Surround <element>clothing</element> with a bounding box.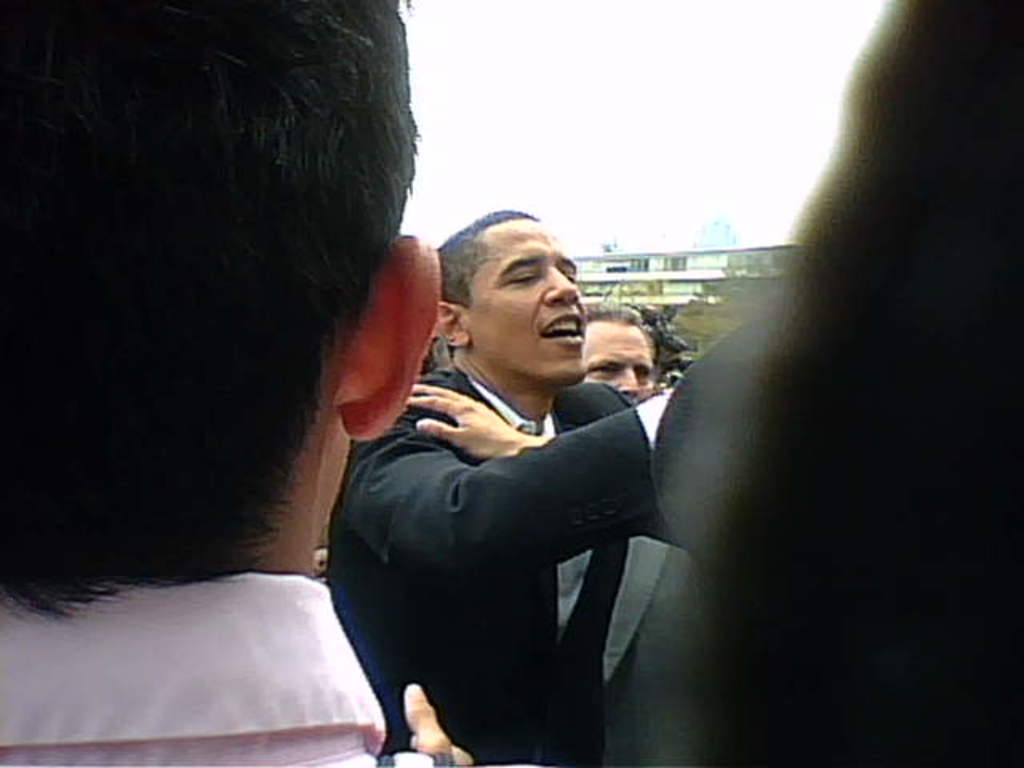
bbox=(323, 298, 680, 749).
